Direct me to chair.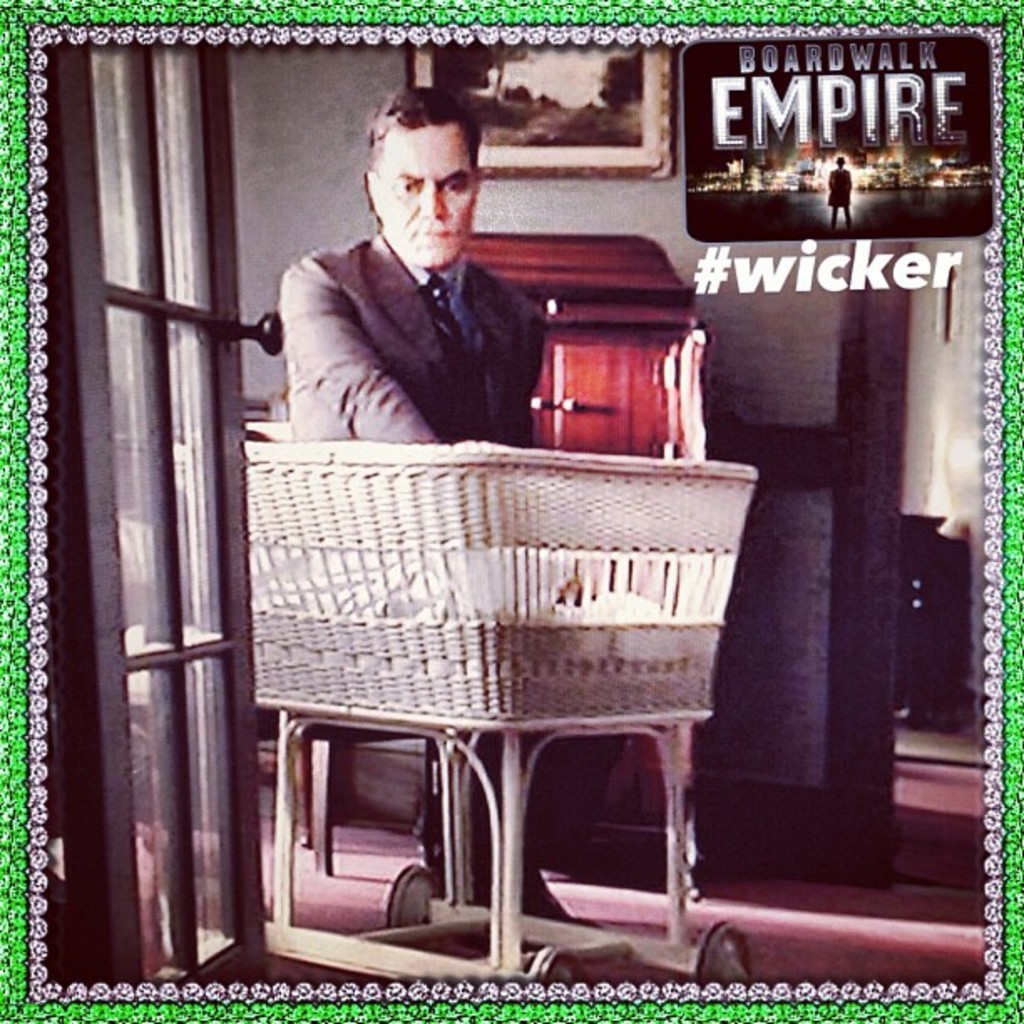
Direction: (x1=212, y1=417, x2=433, y2=877).
